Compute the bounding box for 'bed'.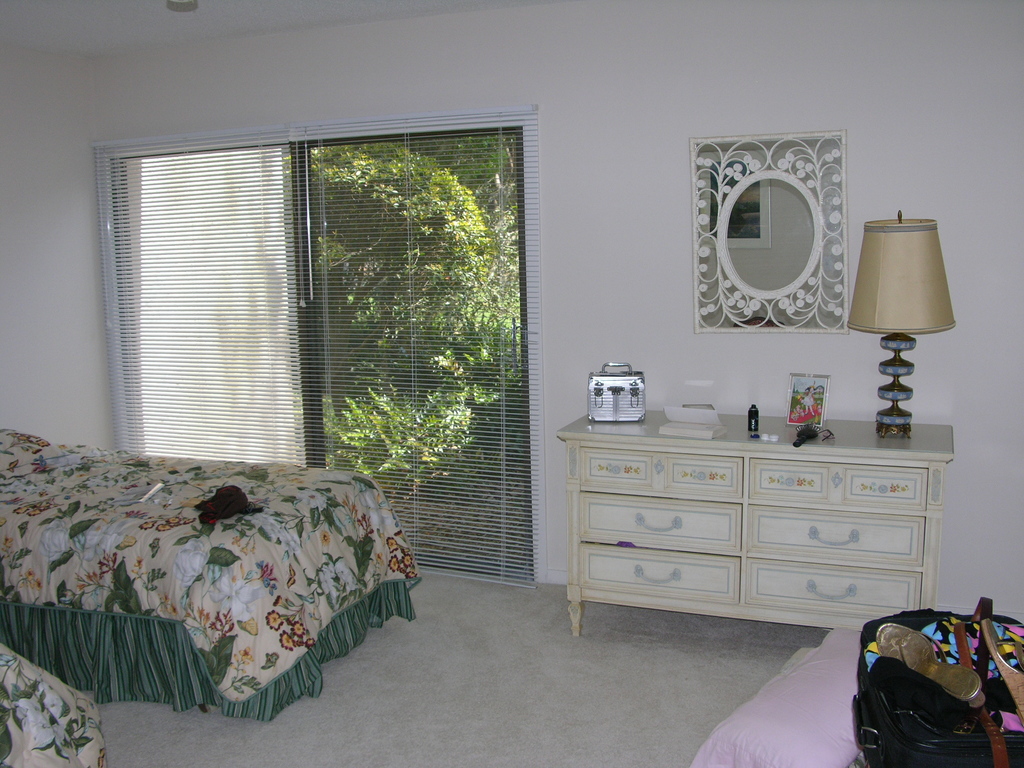
left=0, top=420, right=426, bottom=722.
